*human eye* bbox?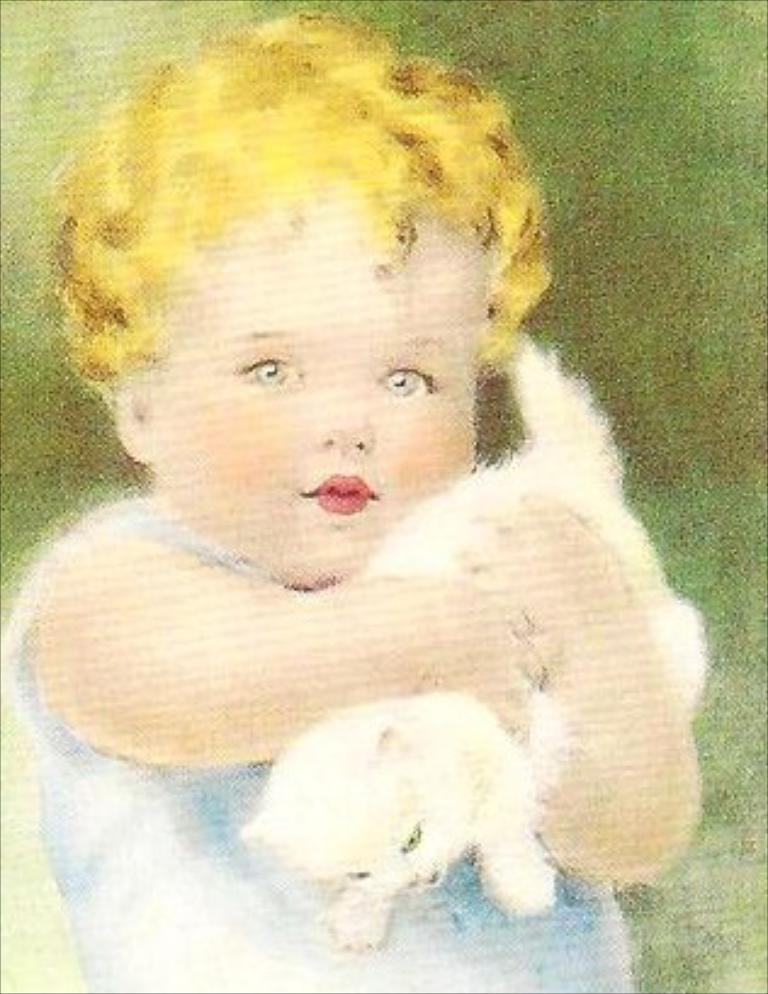
[left=233, top=350, right=297, bottom=391]
